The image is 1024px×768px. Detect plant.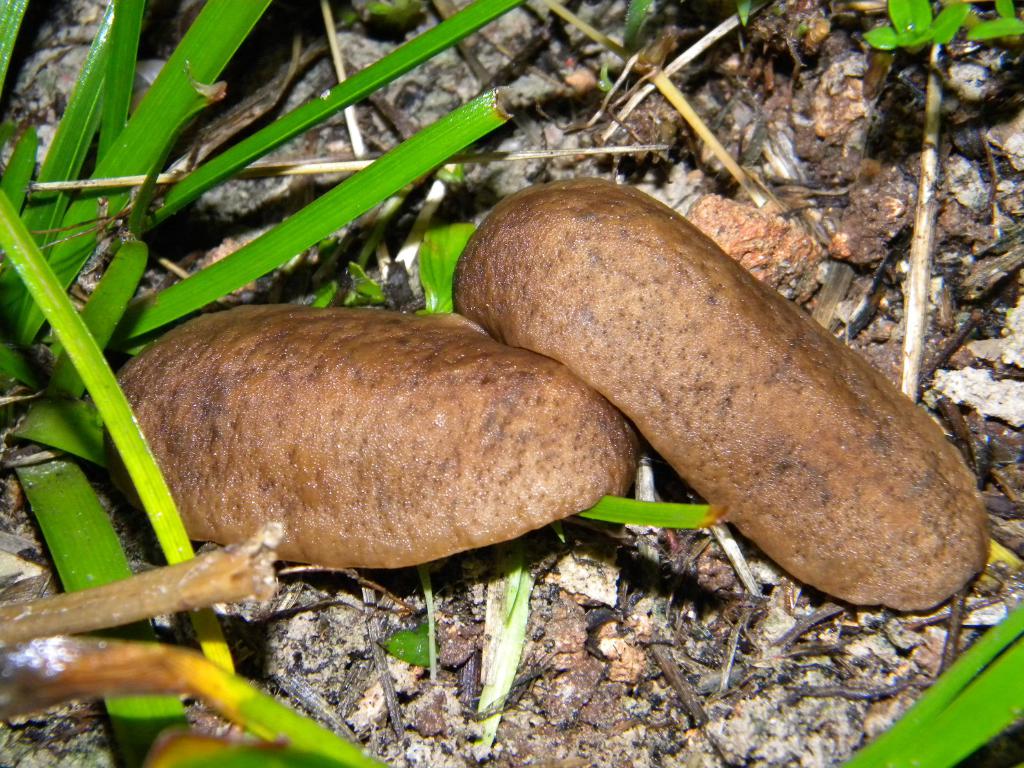
Detection: [966, 0, 1023, 49].
